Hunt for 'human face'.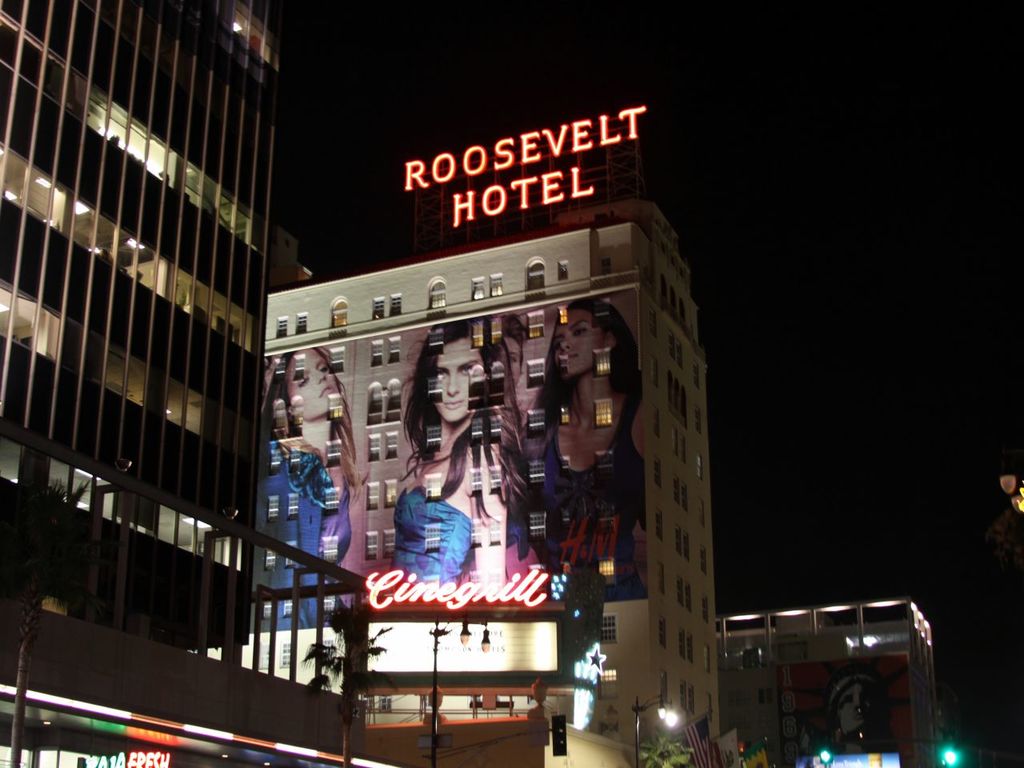
Hunted down at box(438, 336, 486, 424).
